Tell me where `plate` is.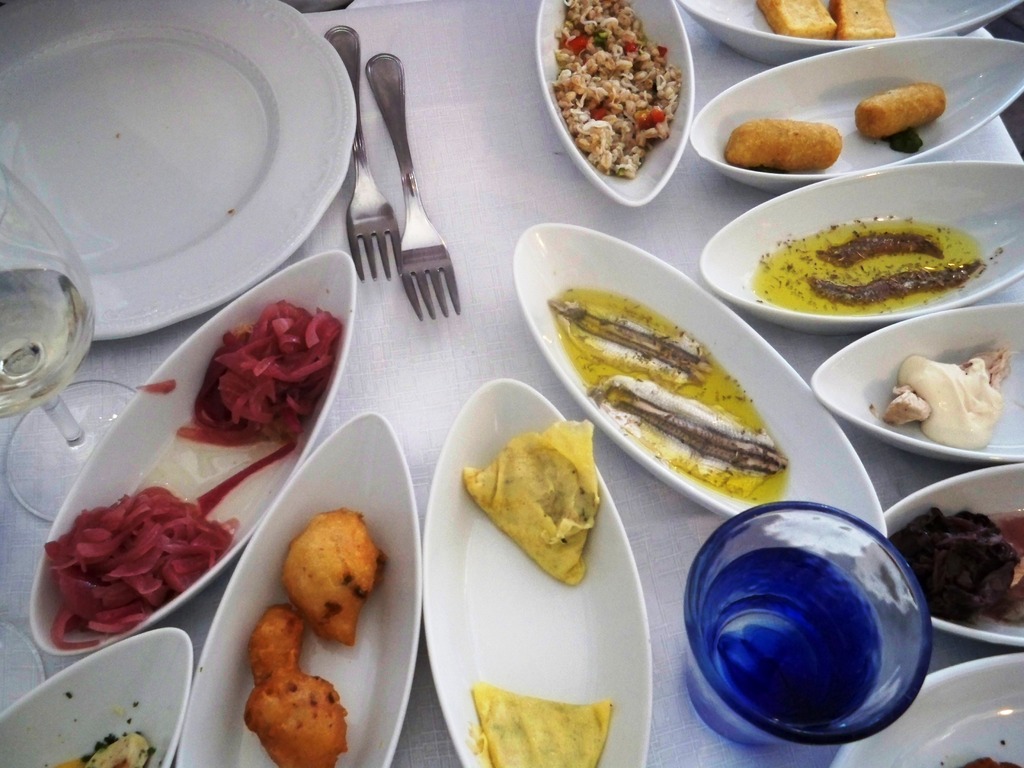
`plate` is at 15/29/357/334.
